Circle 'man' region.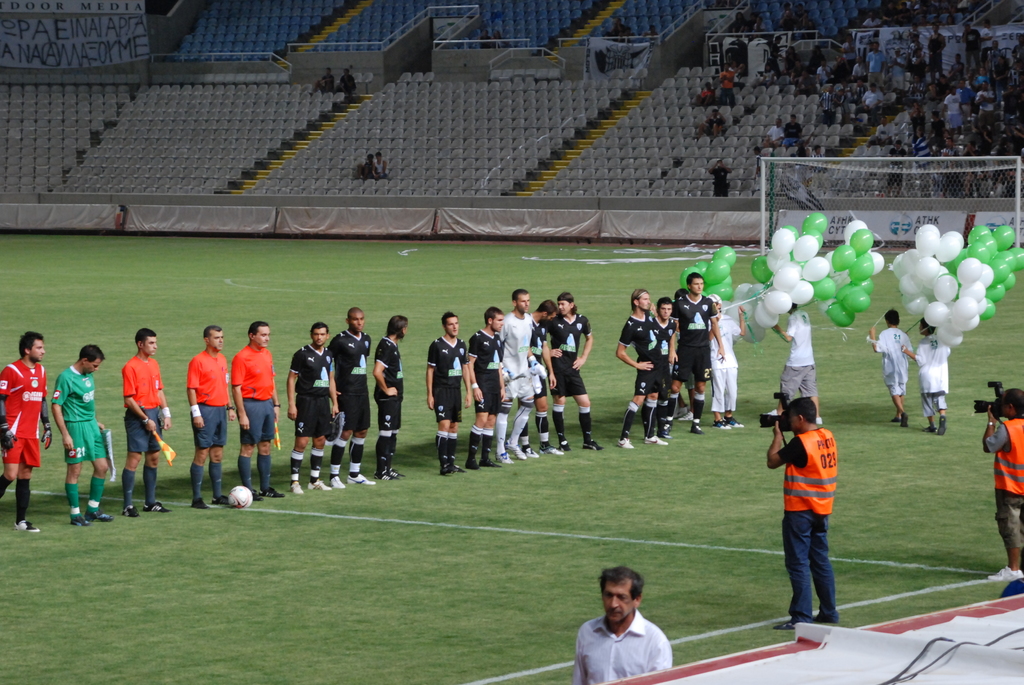
Region: region(422, 313, 472, 477).
